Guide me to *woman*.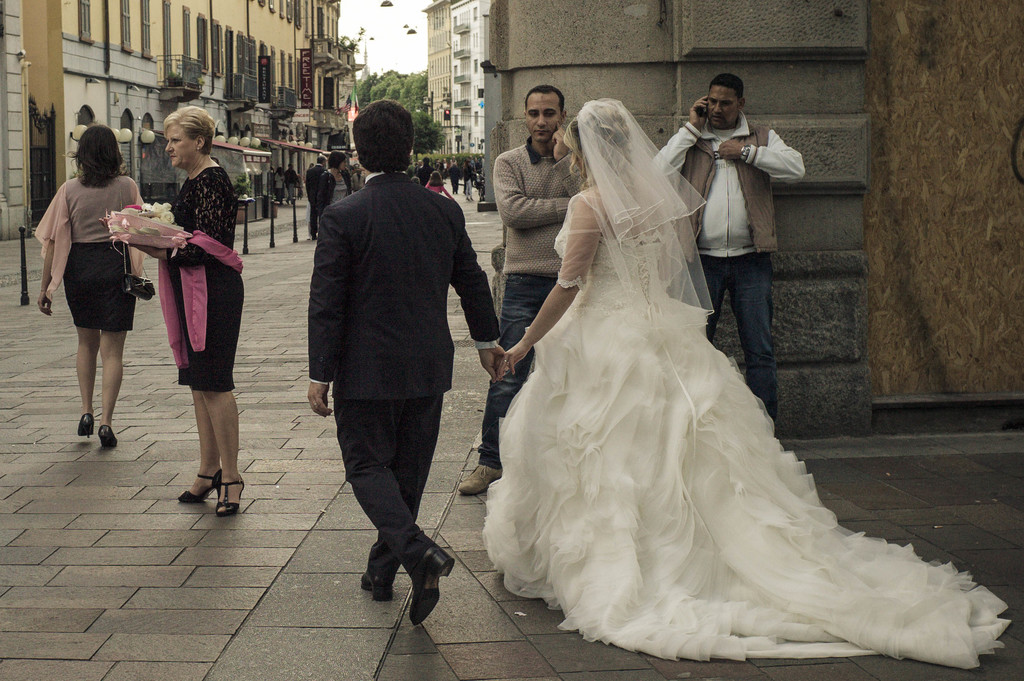
Guidance: [422, 173, 458, 196].
